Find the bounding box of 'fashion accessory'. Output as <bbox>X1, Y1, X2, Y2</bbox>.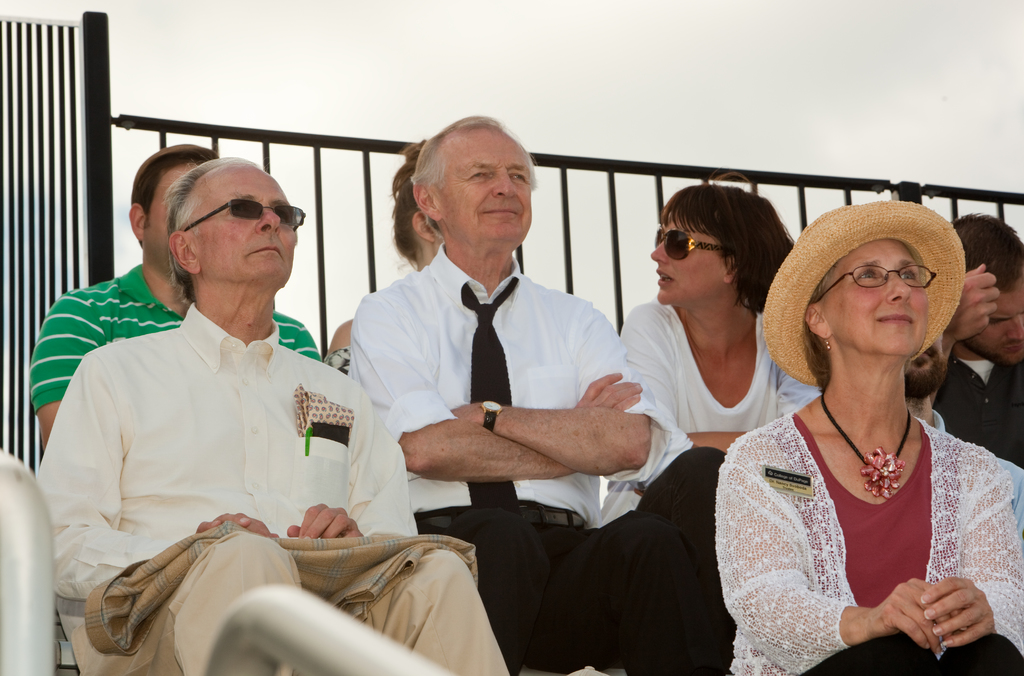
<bbox>192, 200, 305, 229</bbox>.
